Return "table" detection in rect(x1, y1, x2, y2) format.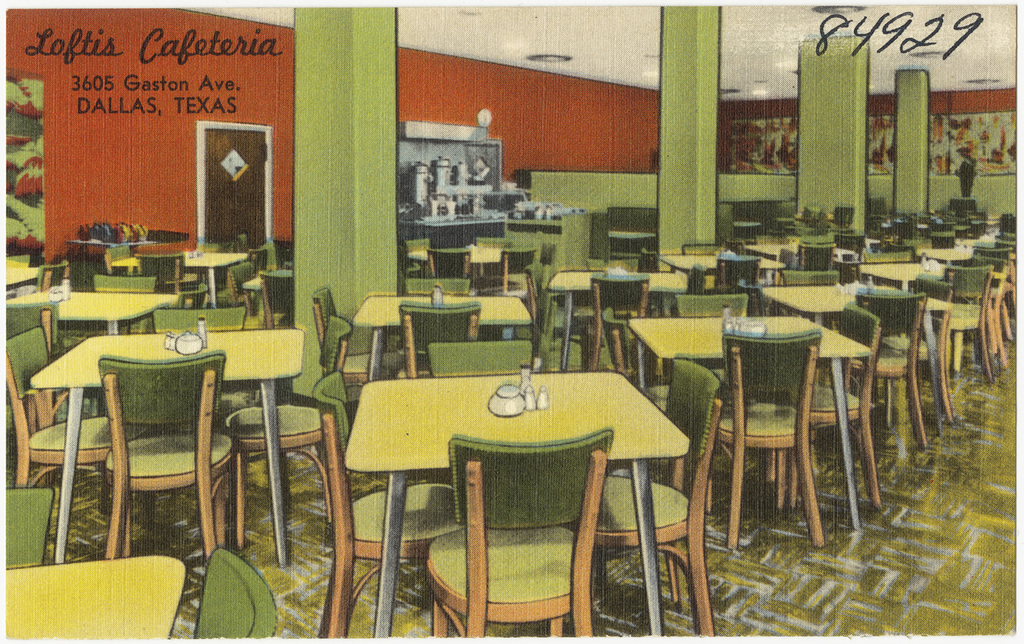
rect(856, 261, 958, 296).
